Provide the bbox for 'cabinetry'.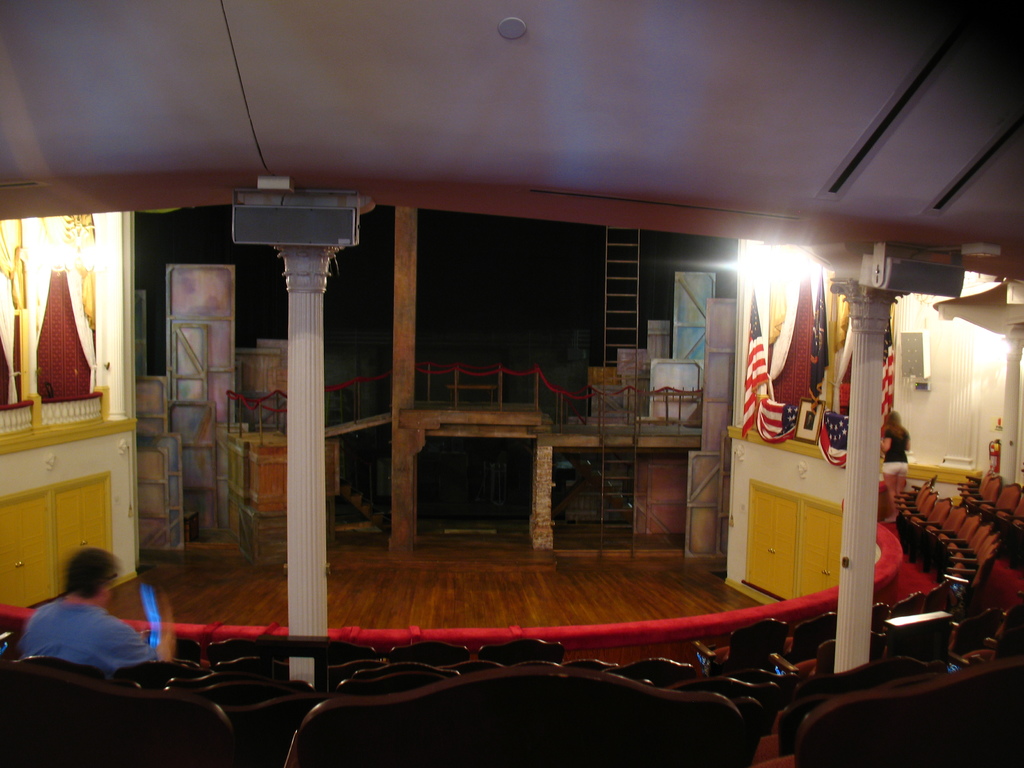
(221,435,298,506).
